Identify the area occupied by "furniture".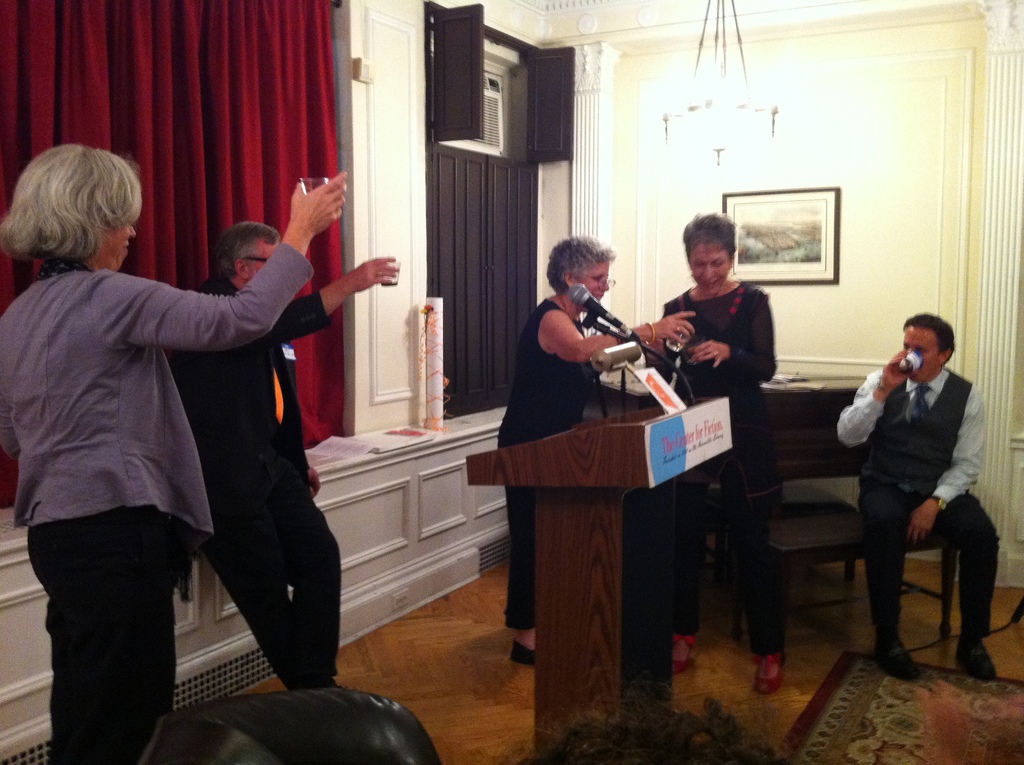
Area: locate(703, 486, 728, 586).
